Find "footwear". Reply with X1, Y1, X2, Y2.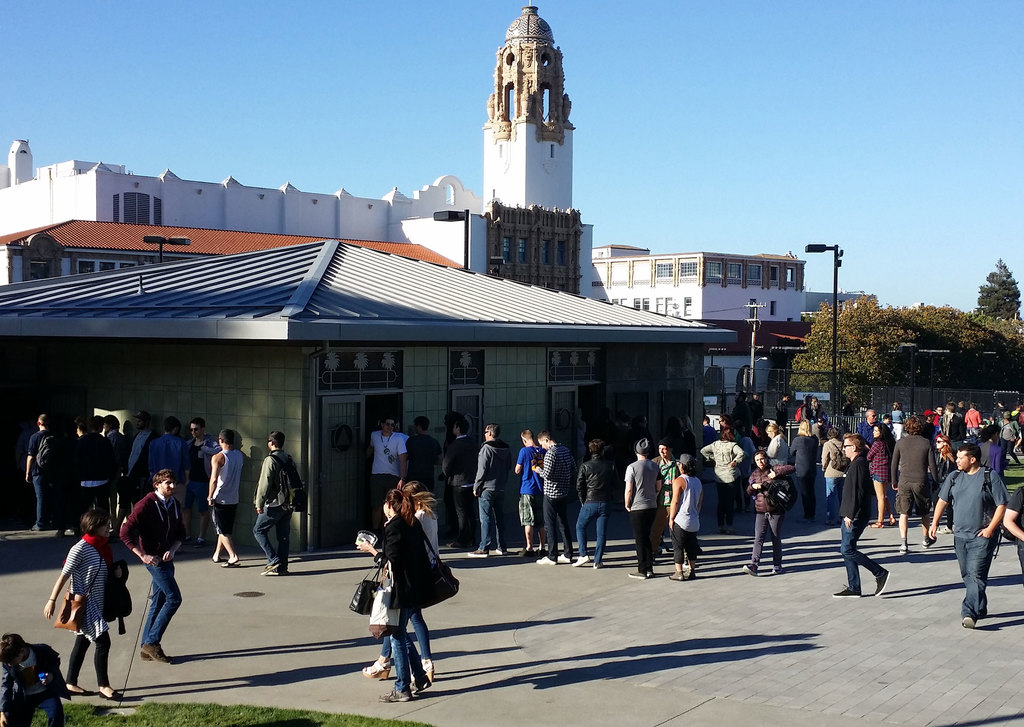
412, 674, 437, 691.
